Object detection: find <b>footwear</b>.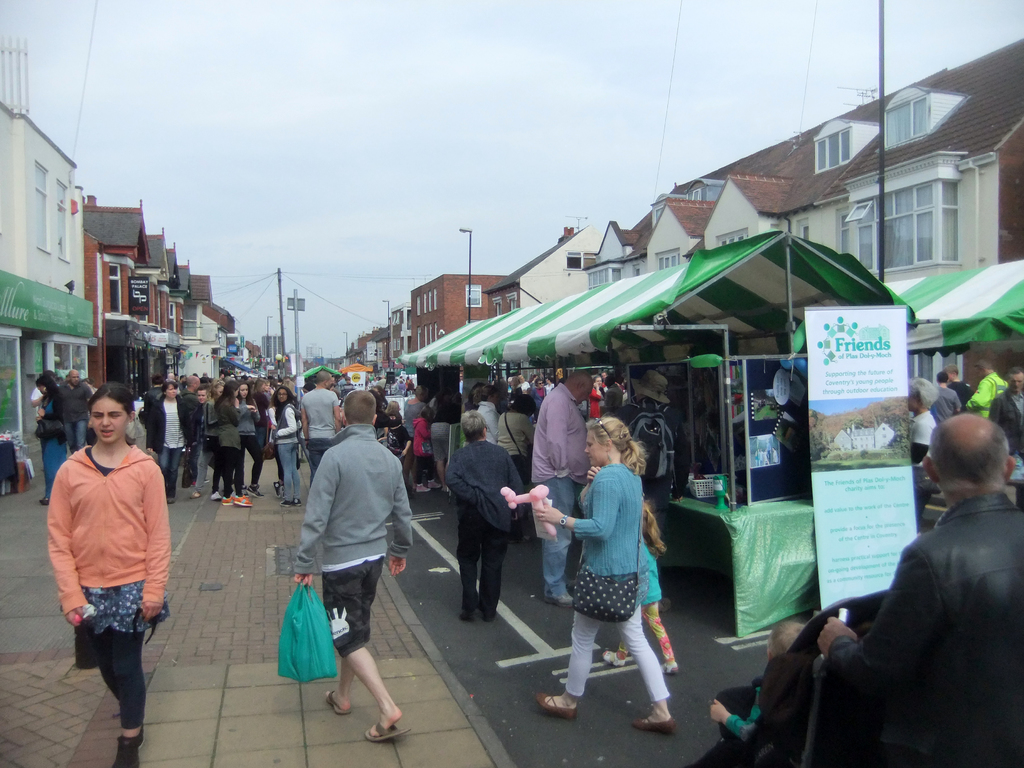
(232, 494, 251, 509).
